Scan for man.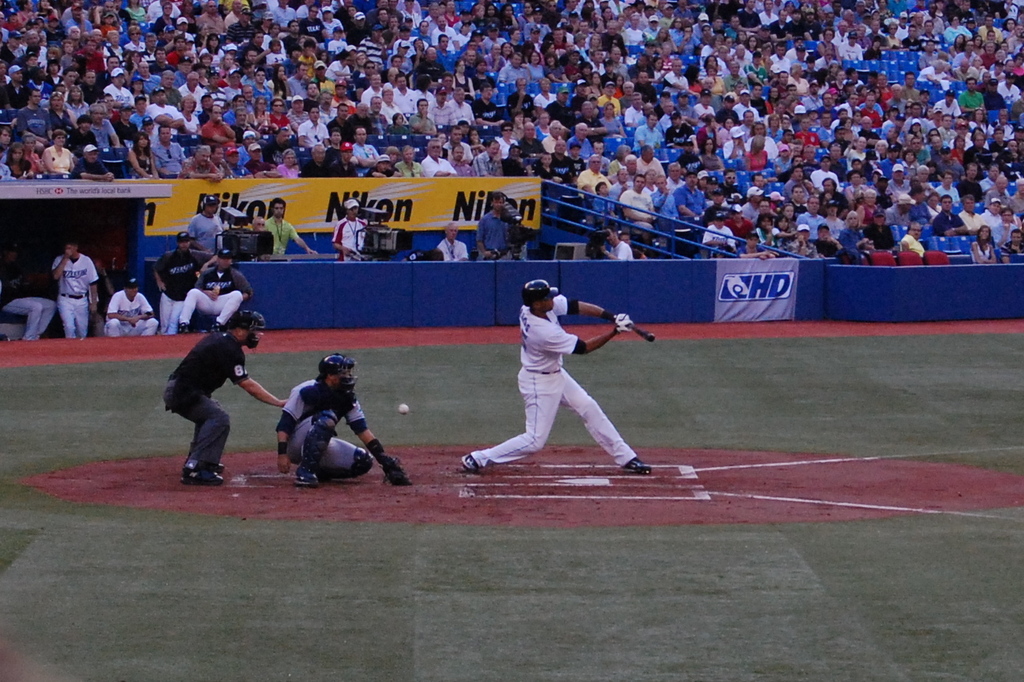
Scan result: 181 191 230 260.
